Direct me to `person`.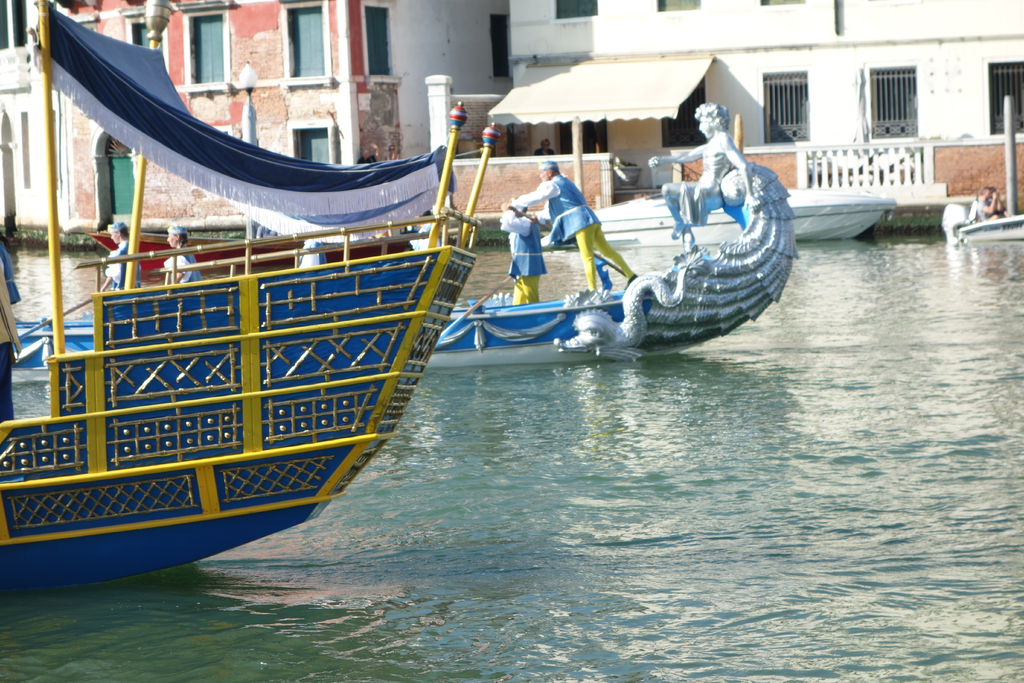
Direction: box=[496, 198, 554, 306].
